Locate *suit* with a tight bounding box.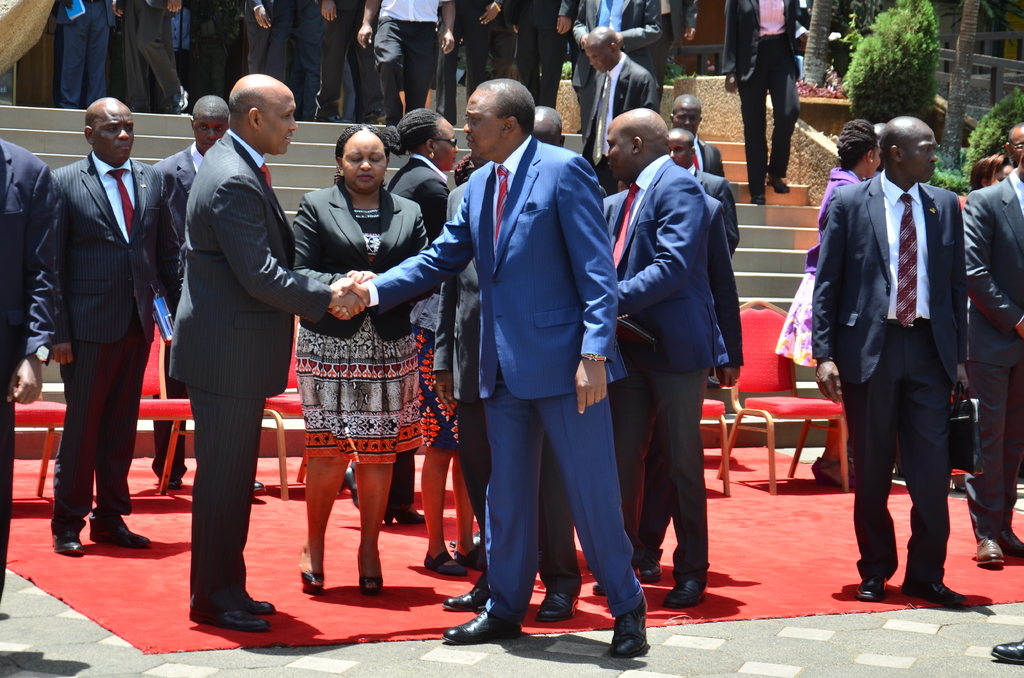
rect(960, 175, 1023, 543).
